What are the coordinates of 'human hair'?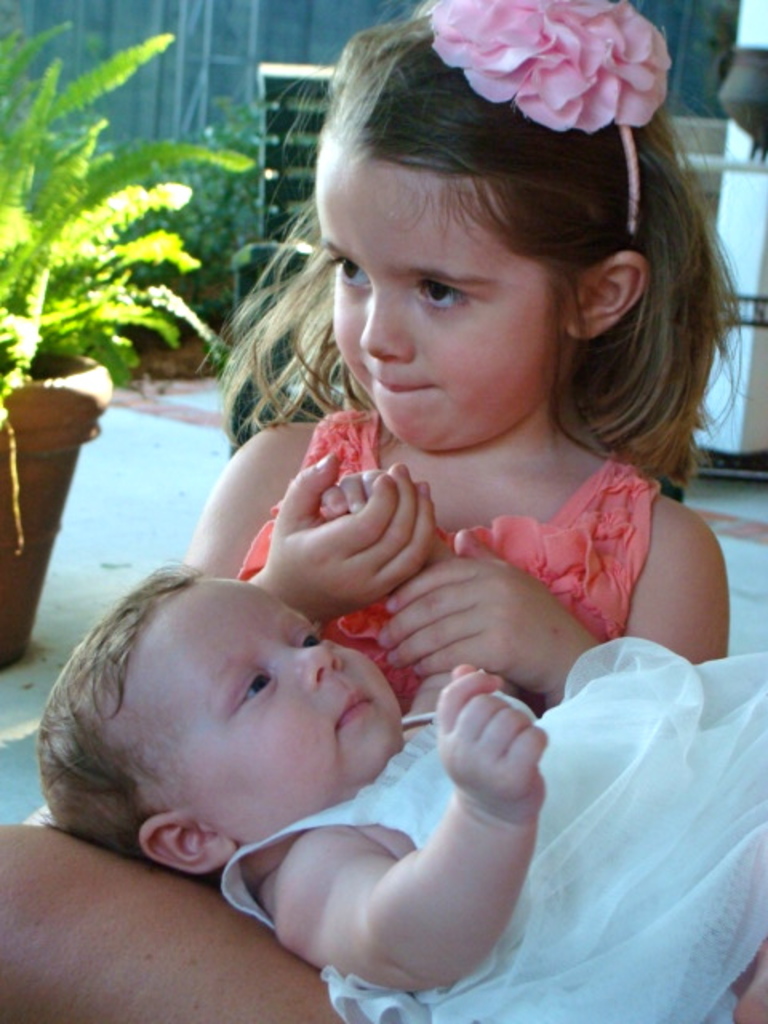
[32, 555, 235, 886].
